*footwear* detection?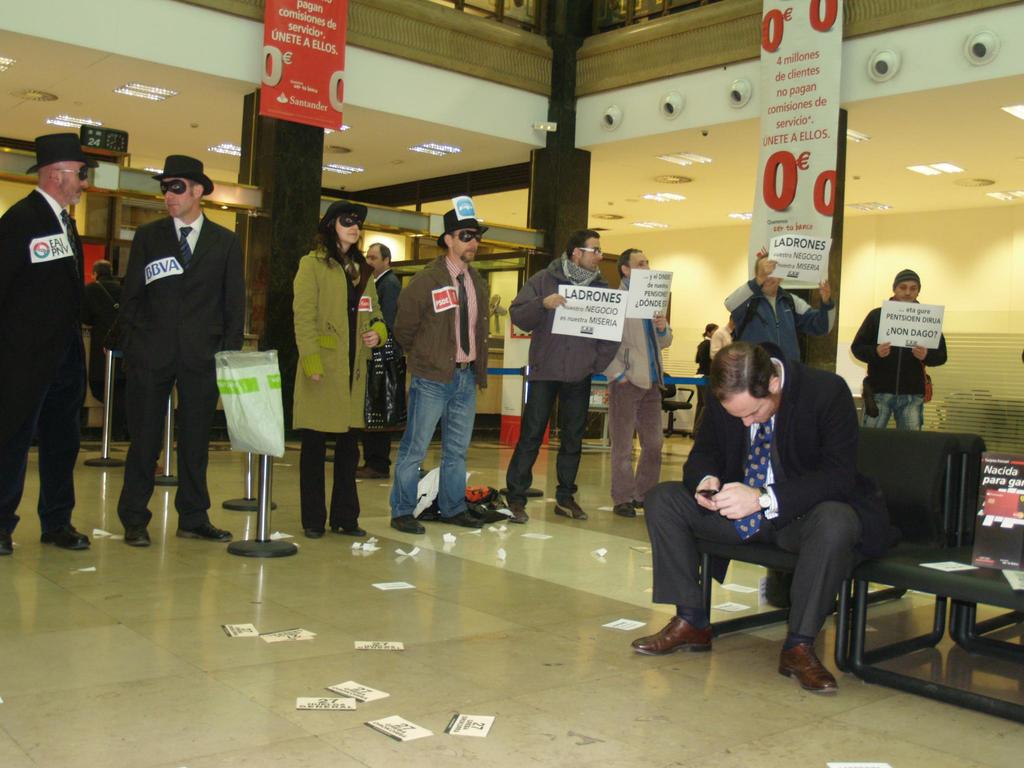
[x1=779, y1=644, x2=836, y2=693]
